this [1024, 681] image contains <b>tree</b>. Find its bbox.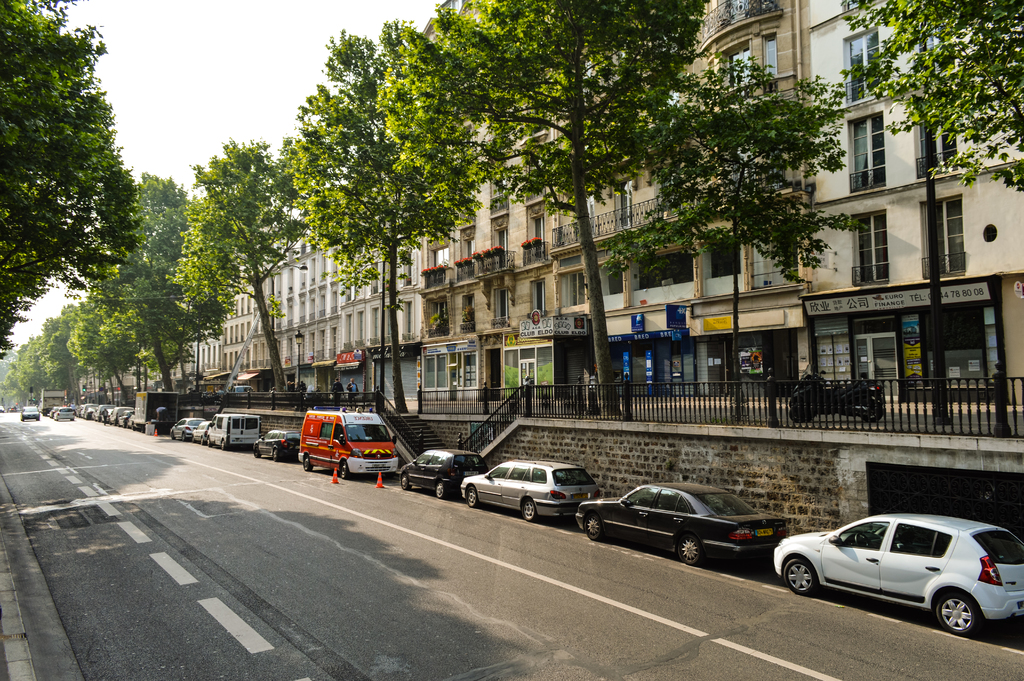
168/131/294/398.
